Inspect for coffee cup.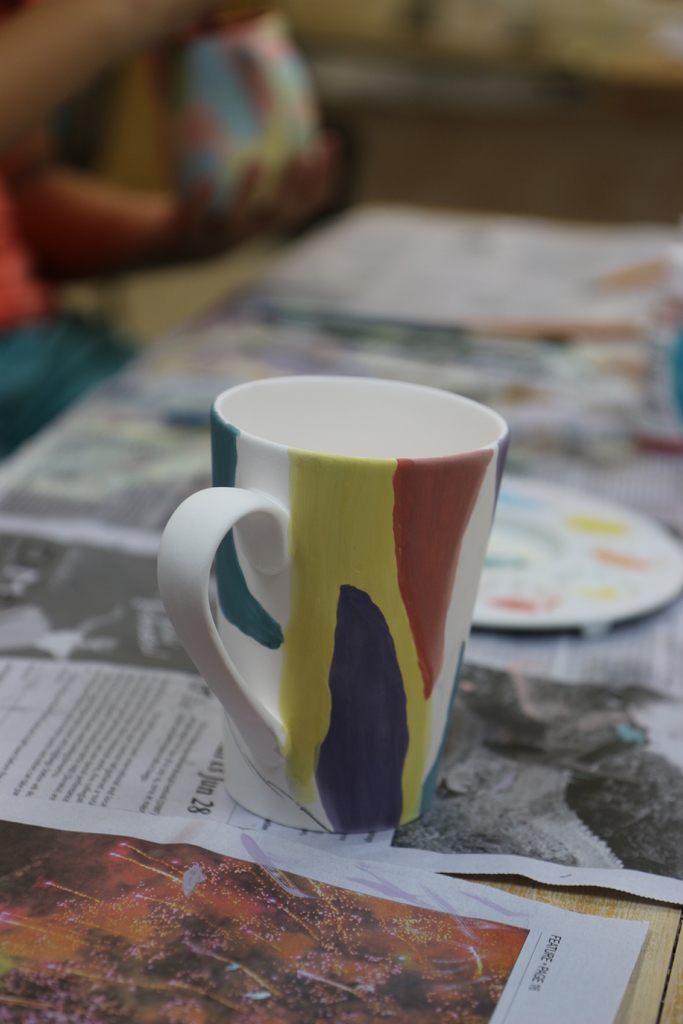
Inspection: [157,378,513,836].
